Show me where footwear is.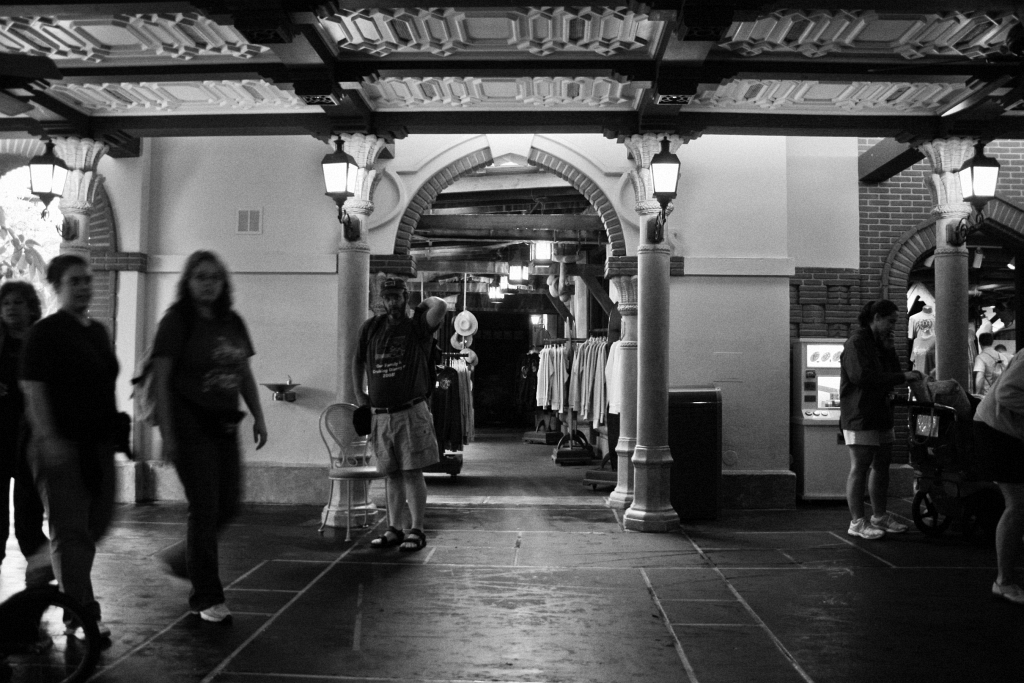
footwear is at x1=25 y1=541 x2=52 y2=584.
